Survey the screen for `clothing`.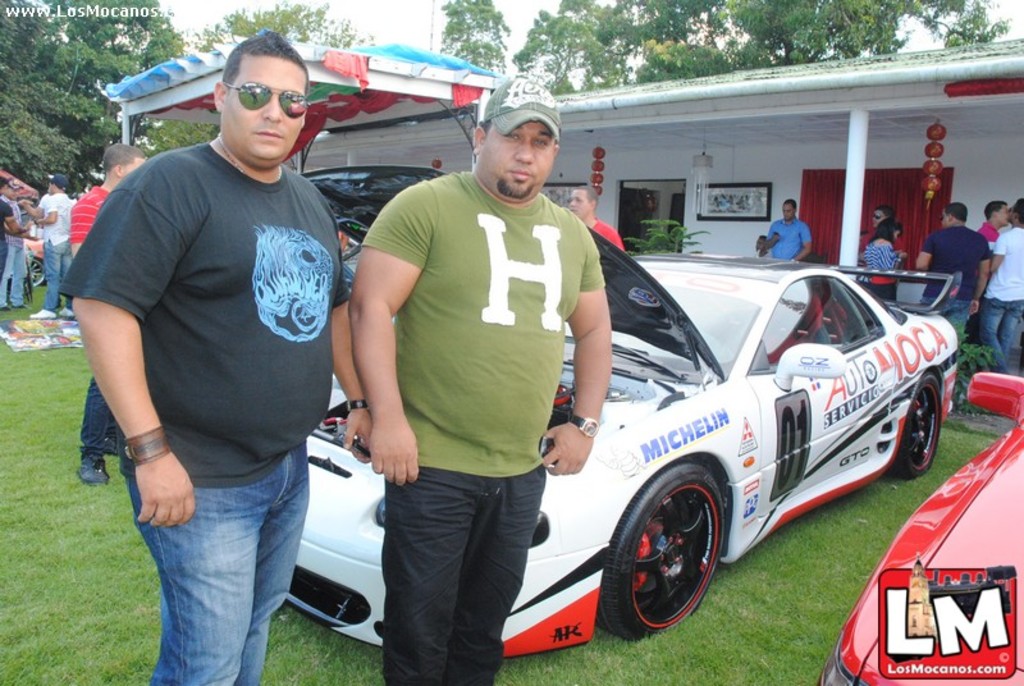
Survey found: [581,205,620,256].
